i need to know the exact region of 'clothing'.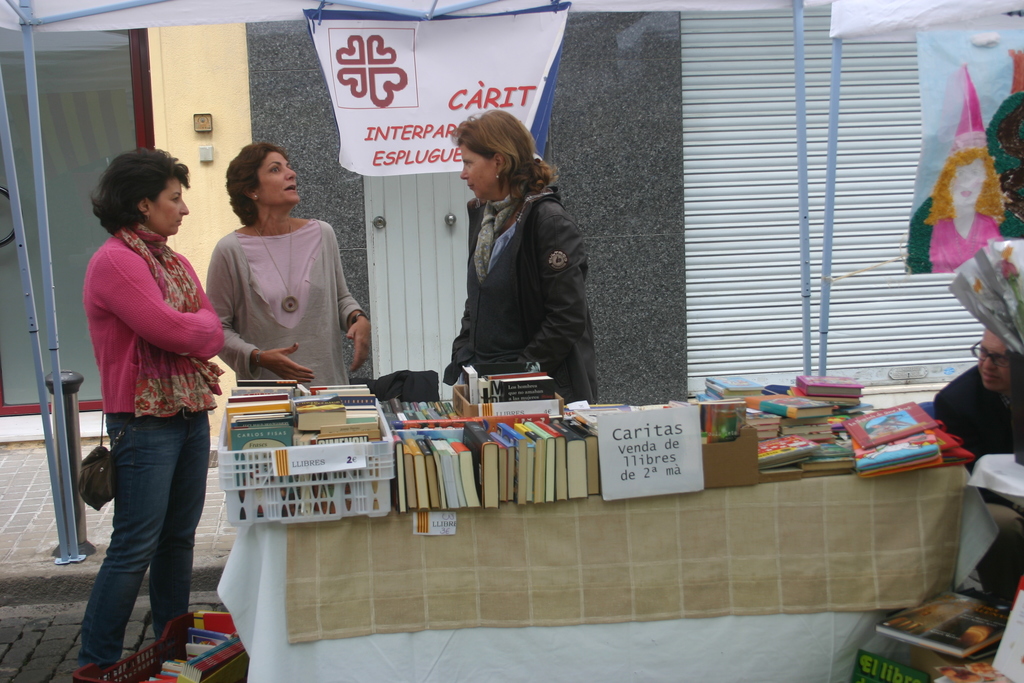
Region: [left=204, top=213, right=368, bottom=407].
